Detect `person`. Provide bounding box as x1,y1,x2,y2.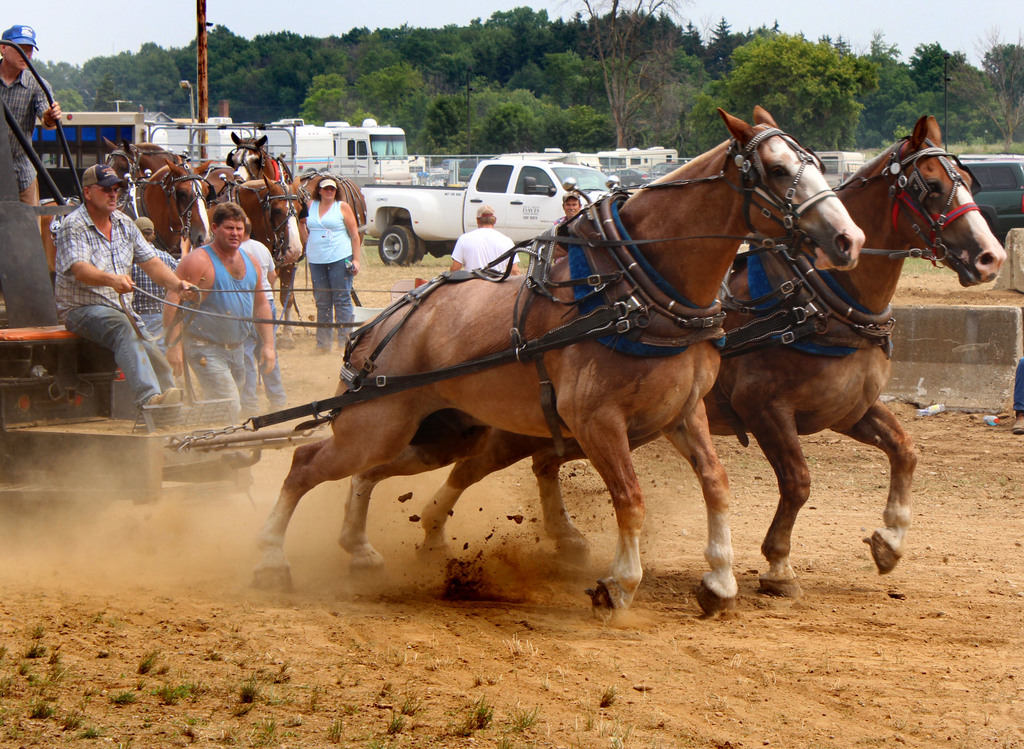
130,220,192,364.
